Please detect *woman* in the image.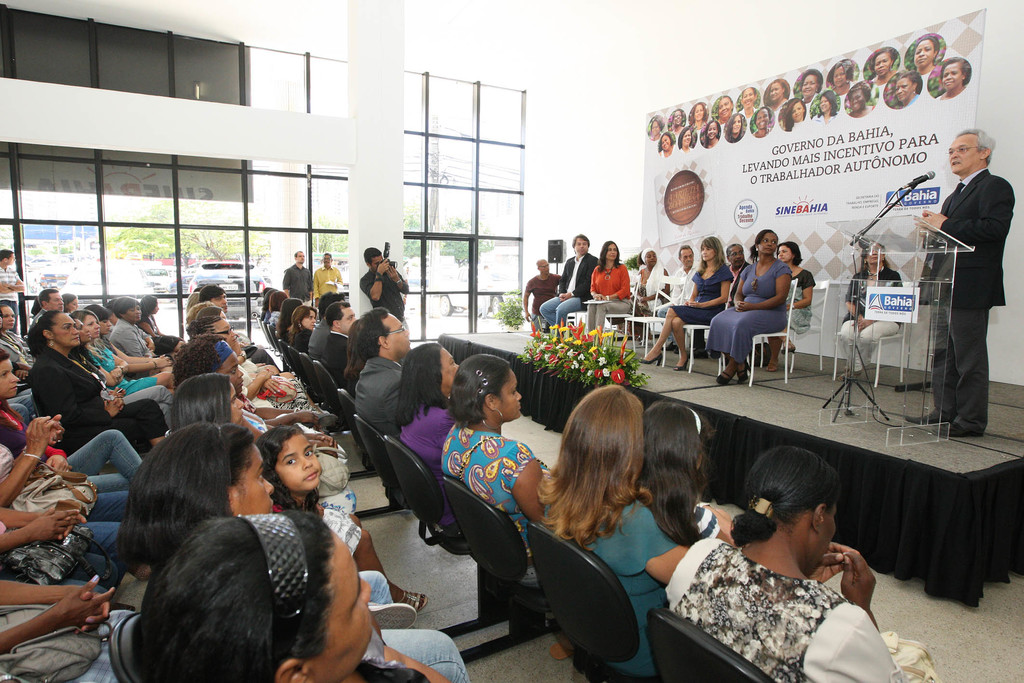
region(691, 102, 705, 124).
